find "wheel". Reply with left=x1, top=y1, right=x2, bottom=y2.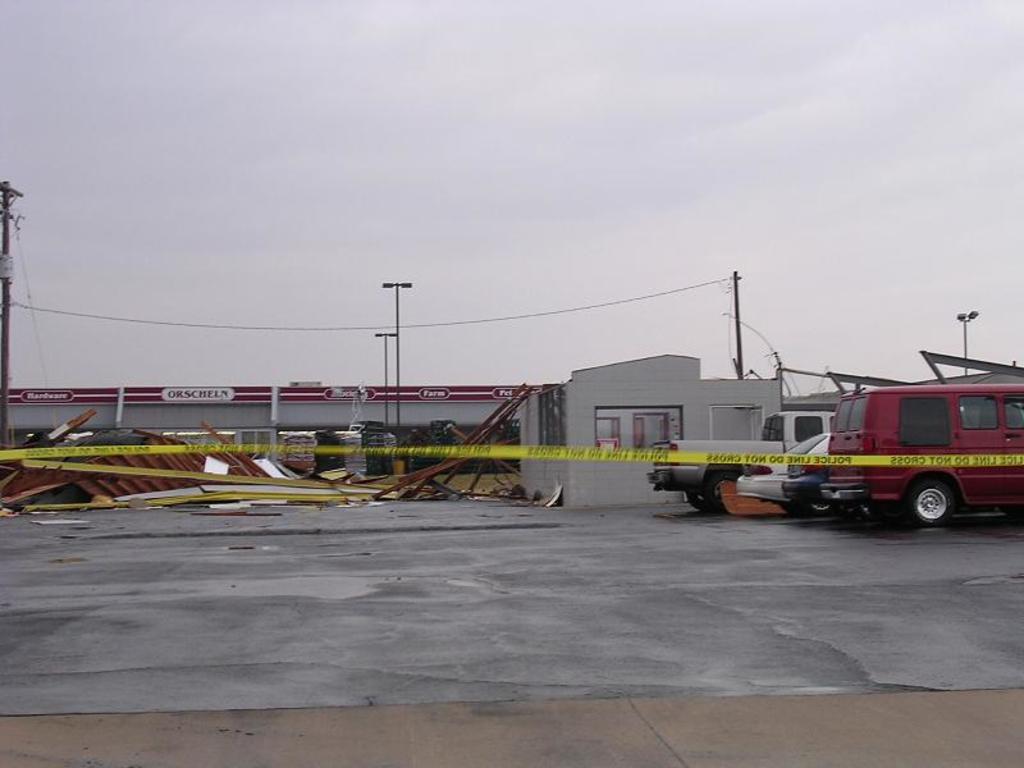
left=895, top=474, right=956, bottom=535.
